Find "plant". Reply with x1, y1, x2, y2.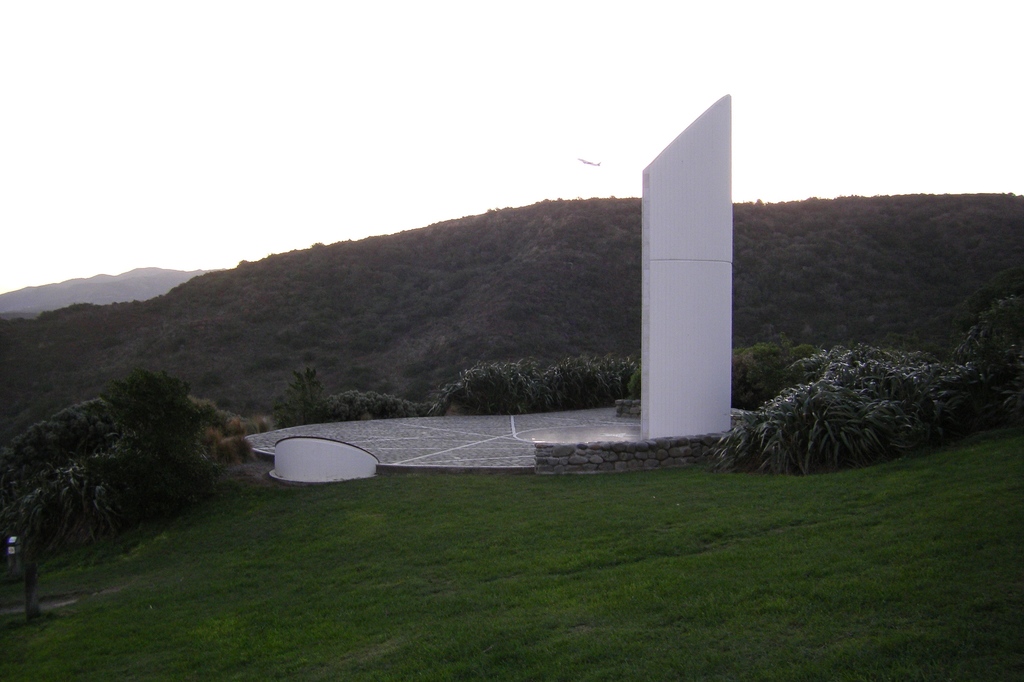
708, 360, 1022, 477.
